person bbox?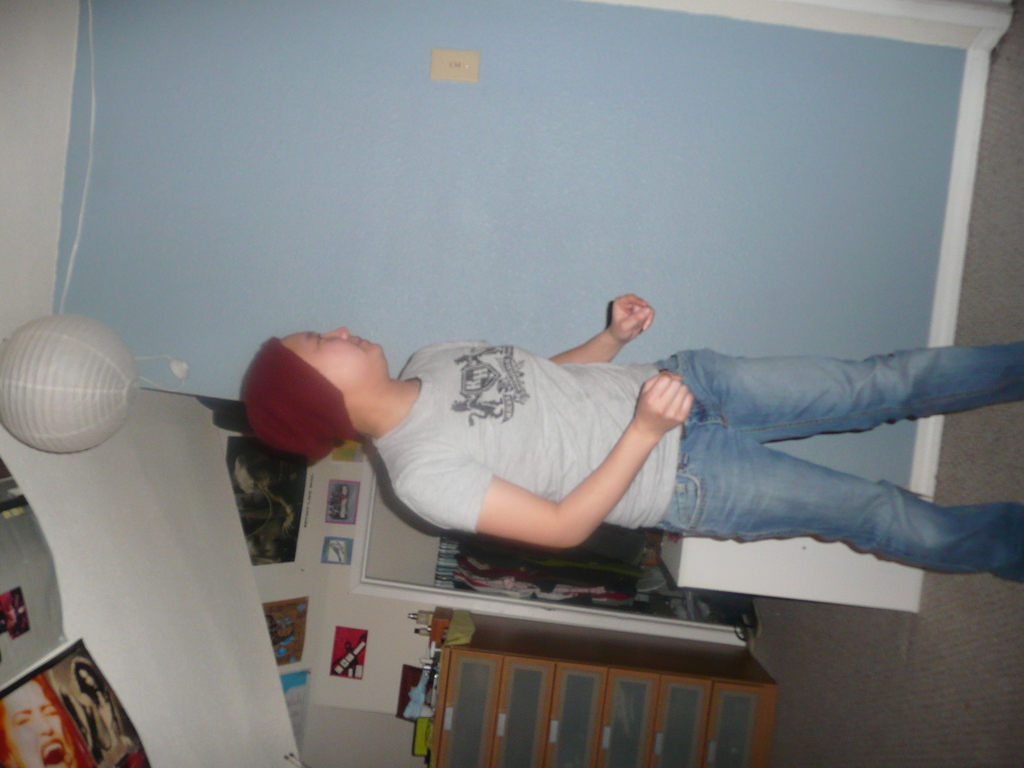
240 293 1023 586
